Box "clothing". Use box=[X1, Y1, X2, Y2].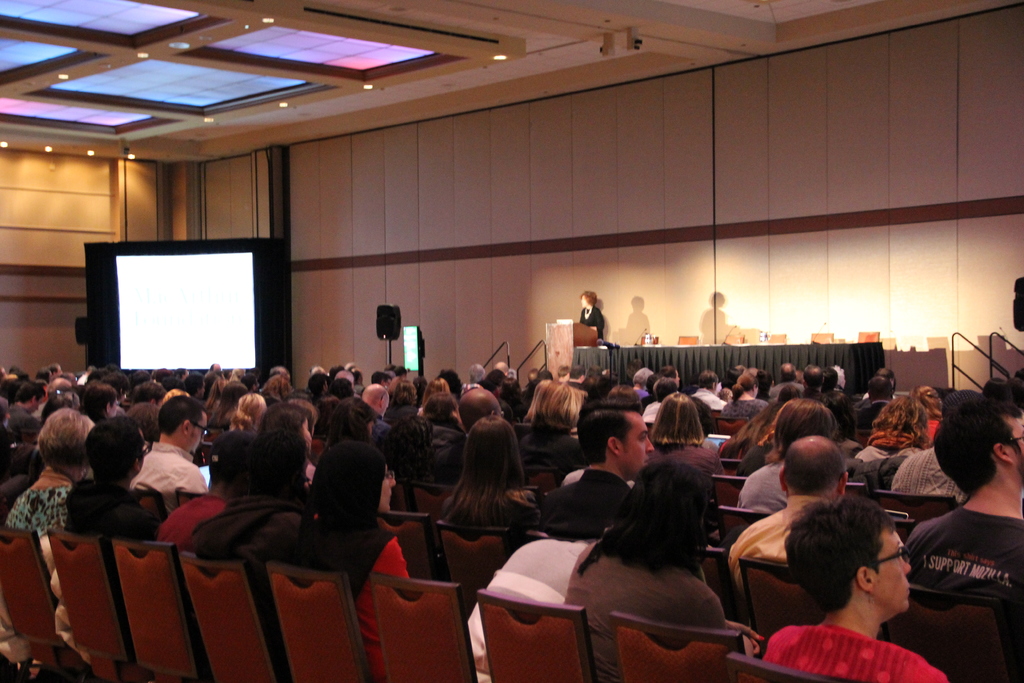
box=[181, 497, 314, 682].
